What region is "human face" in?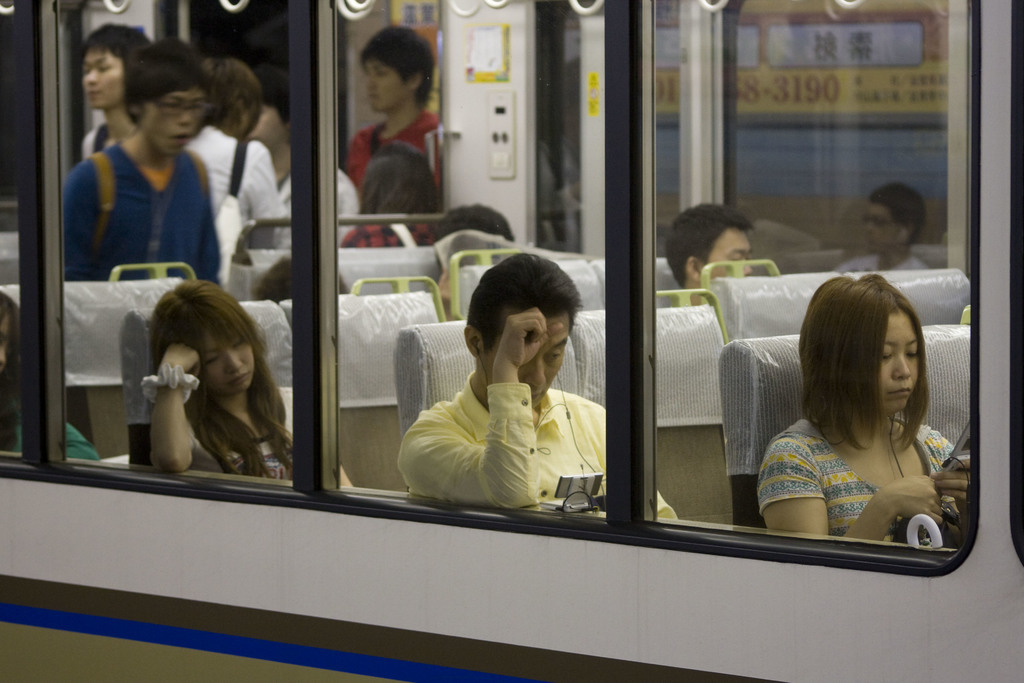
region(881, 309, 920, 414).
